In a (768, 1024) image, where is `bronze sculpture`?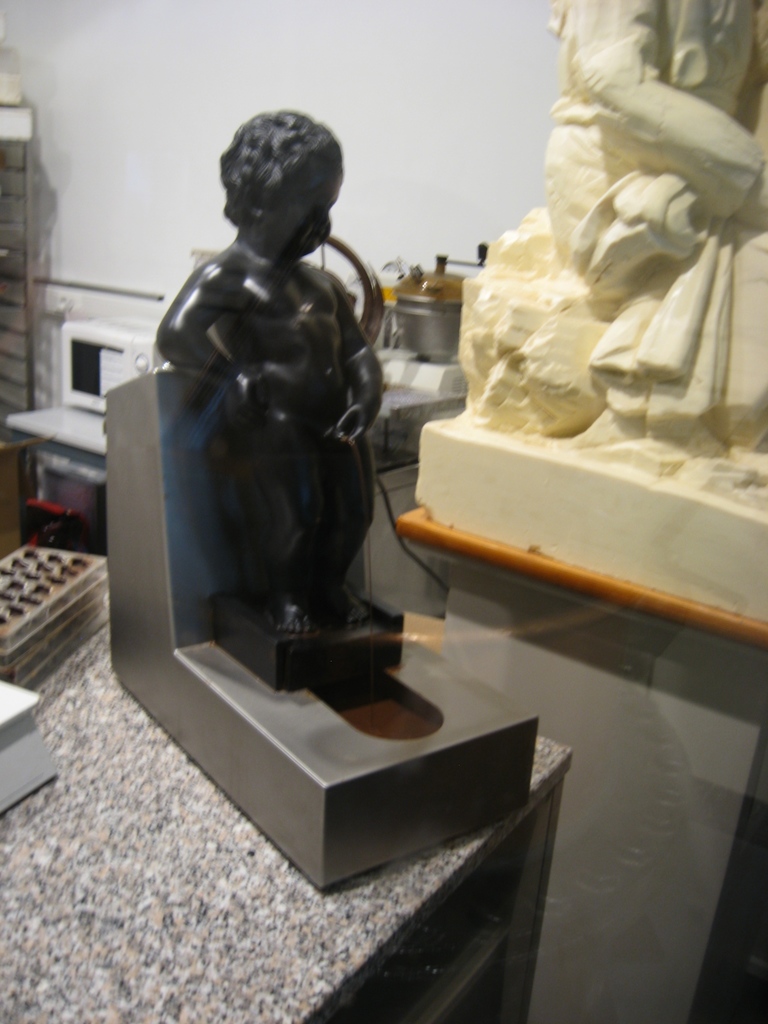
crop(151, 108, 396, 683).
